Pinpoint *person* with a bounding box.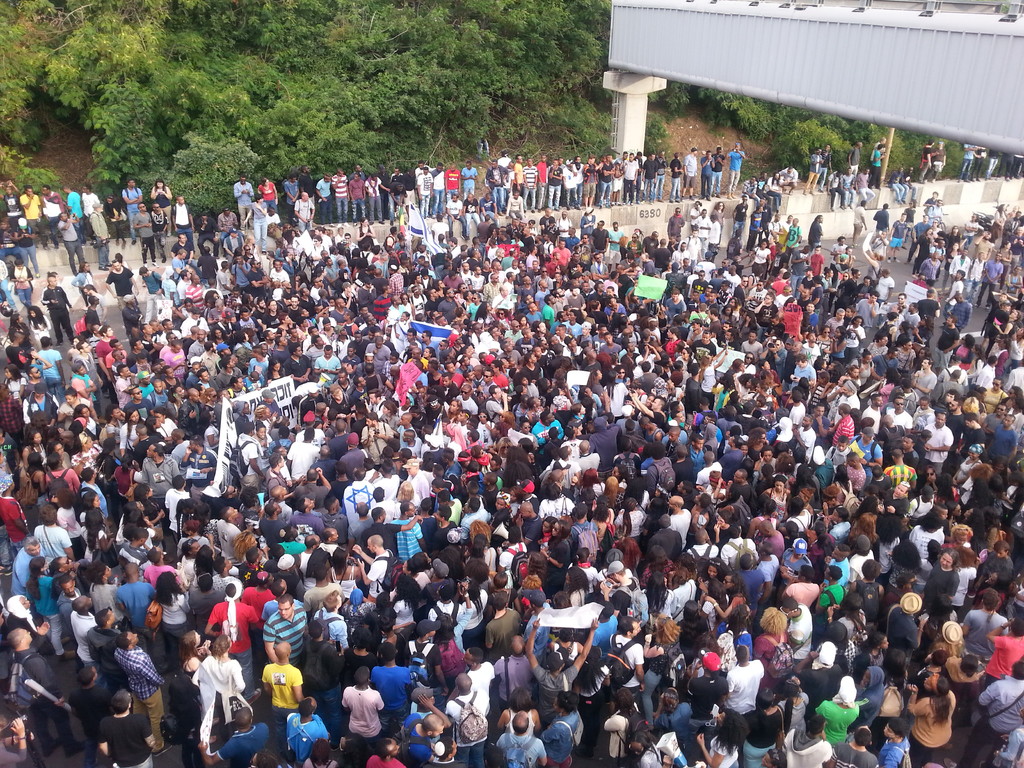
crop(495, 715, 544, 764).
